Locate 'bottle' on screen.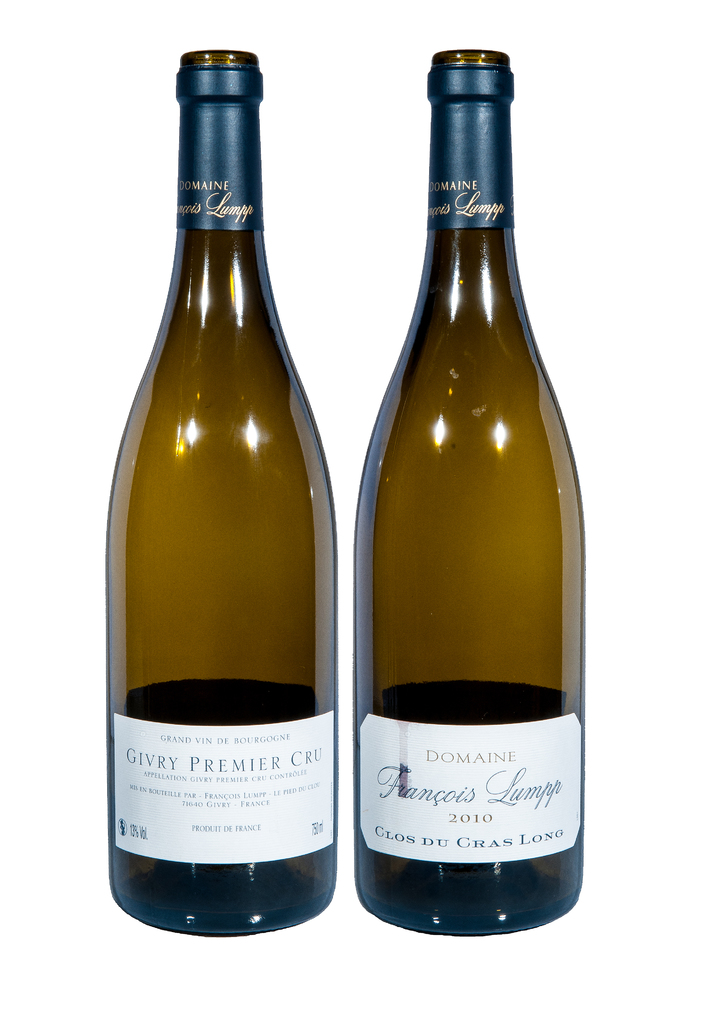
On screen at (x1=99, y1=42, x2=346, y2=934).
